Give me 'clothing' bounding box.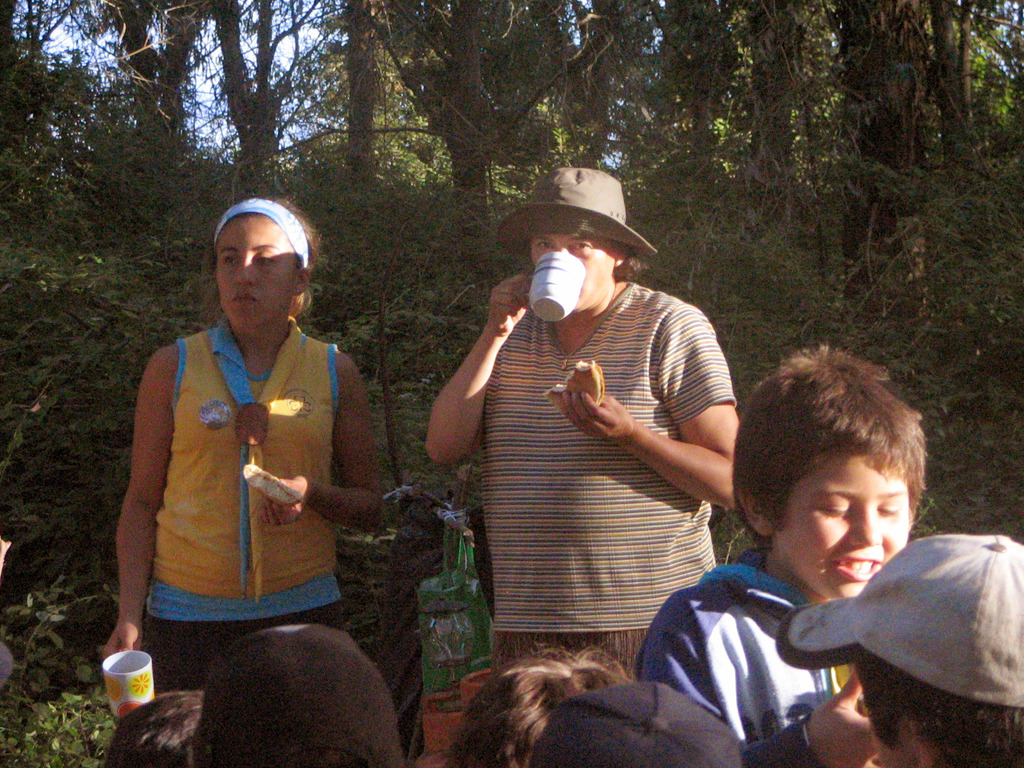
x1=488, y1=281, x2=732, y2=684.
